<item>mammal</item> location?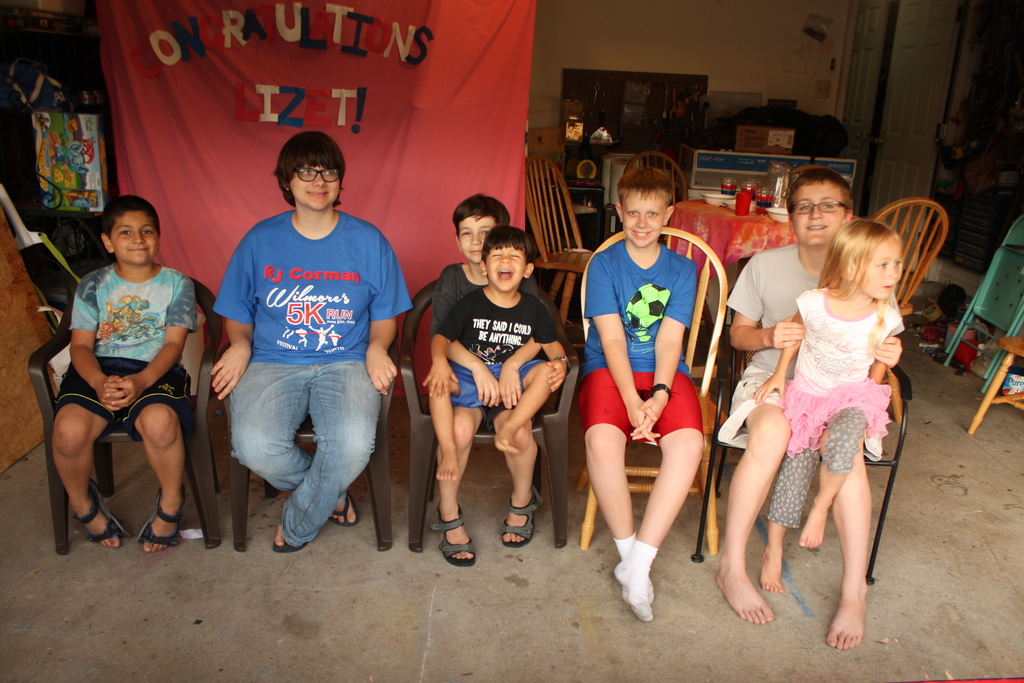
(left=418, top=224, right=566, bottom=477)
